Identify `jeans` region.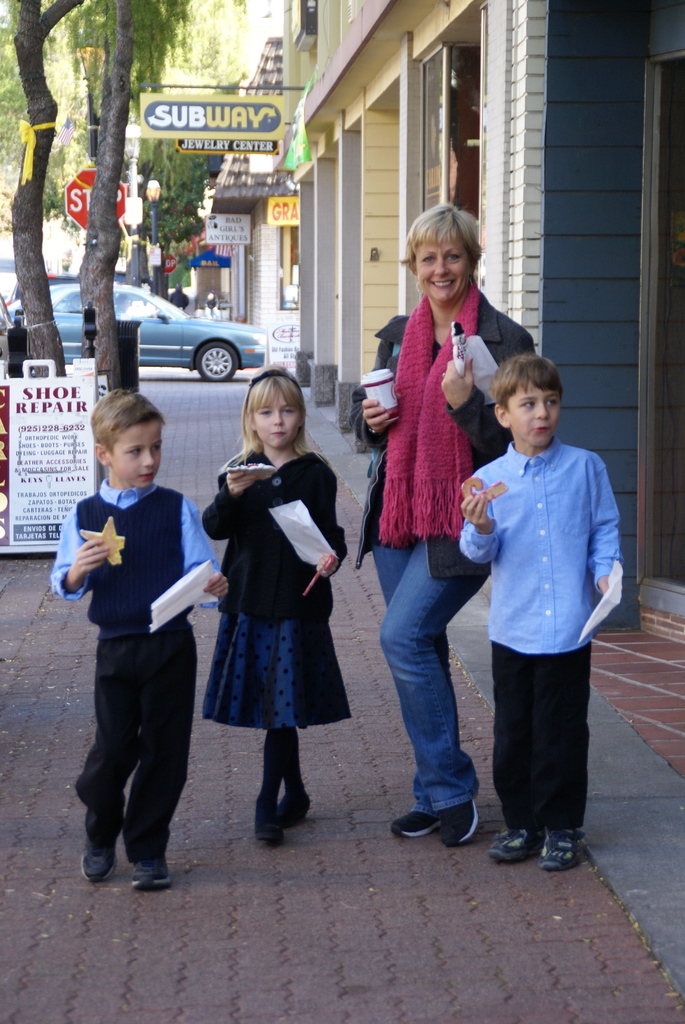
Region: x1=387, y1=551, x2=494, y2=853.
